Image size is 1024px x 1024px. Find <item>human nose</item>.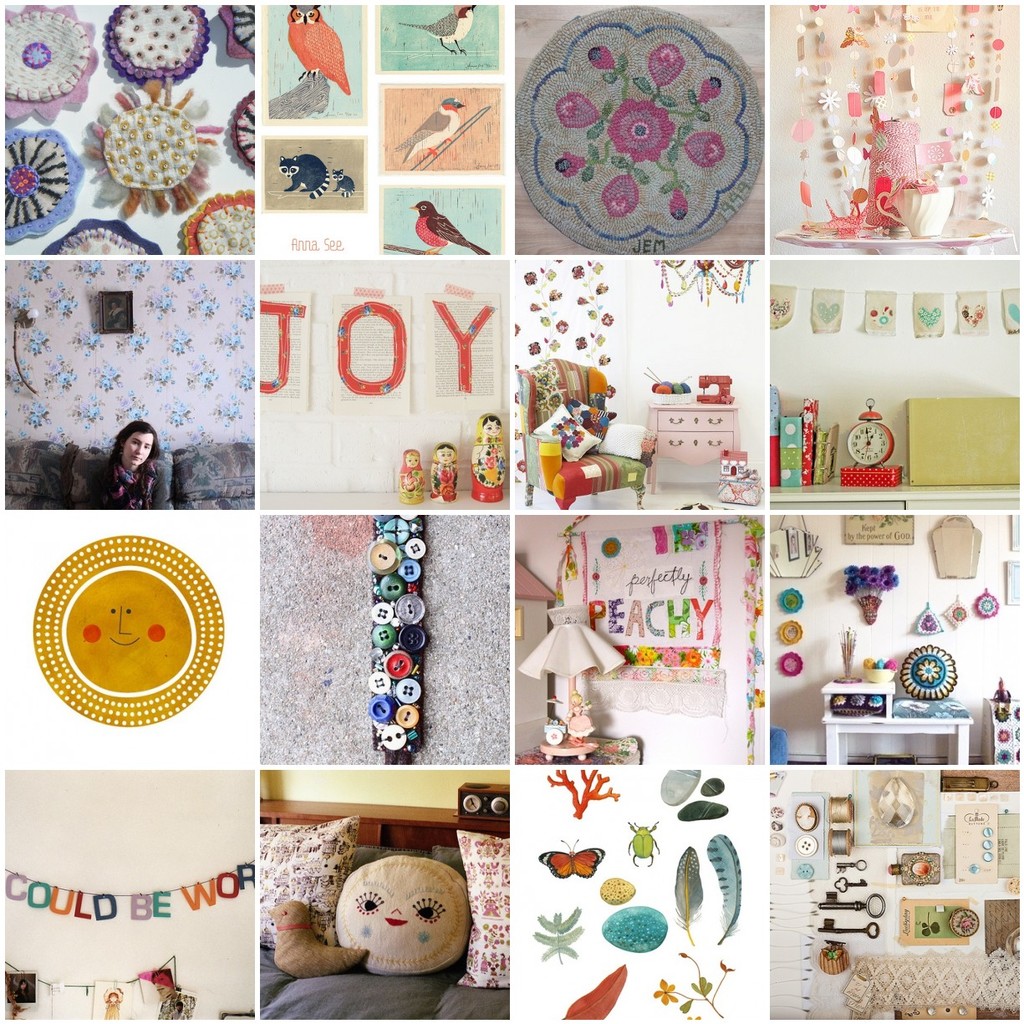
136/442/145/455.
